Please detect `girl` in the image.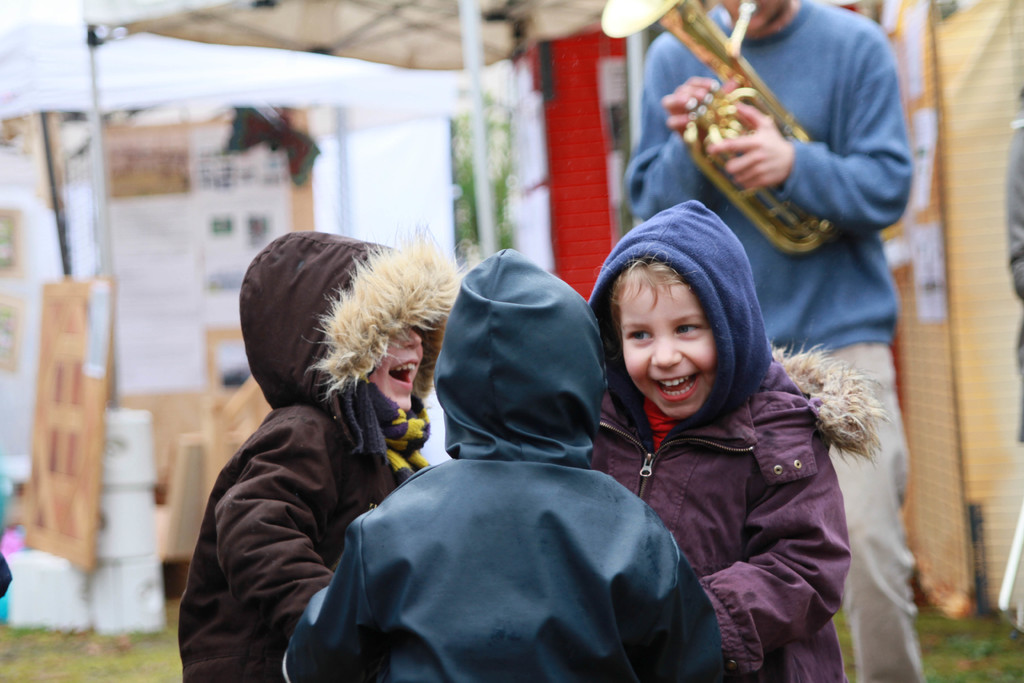
{"left": 177, "top": 219, "right": 470, "bottom": 682}.
